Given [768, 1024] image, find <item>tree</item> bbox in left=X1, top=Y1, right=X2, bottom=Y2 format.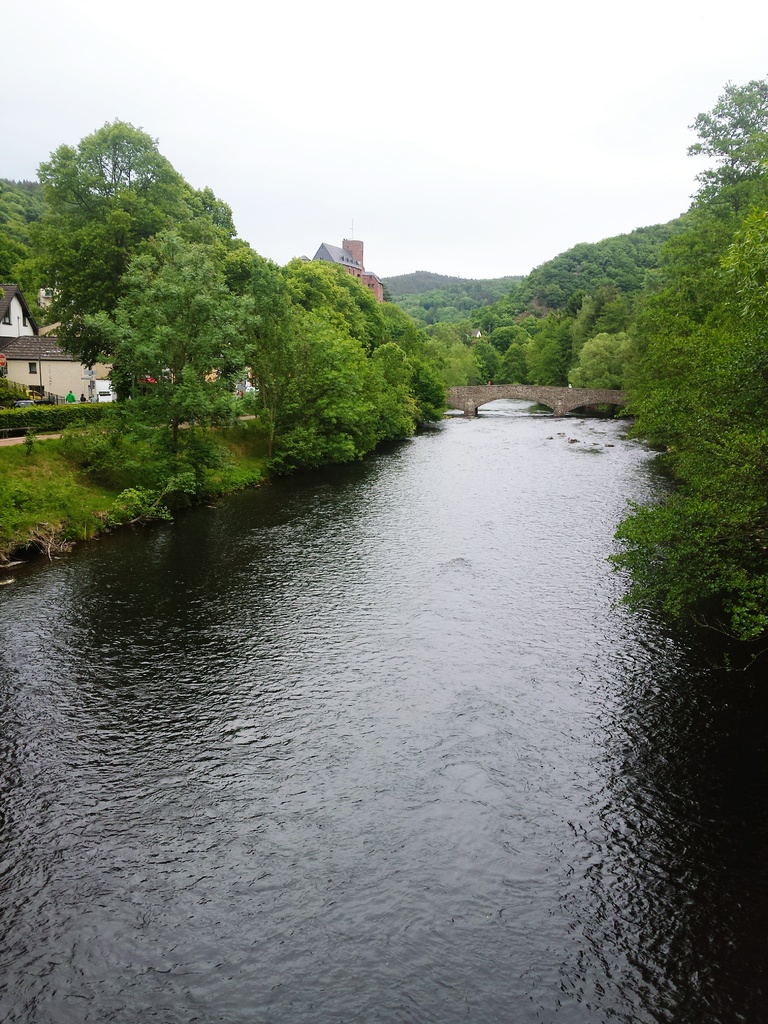
left=667, top=66, right=767, bottom=188.
